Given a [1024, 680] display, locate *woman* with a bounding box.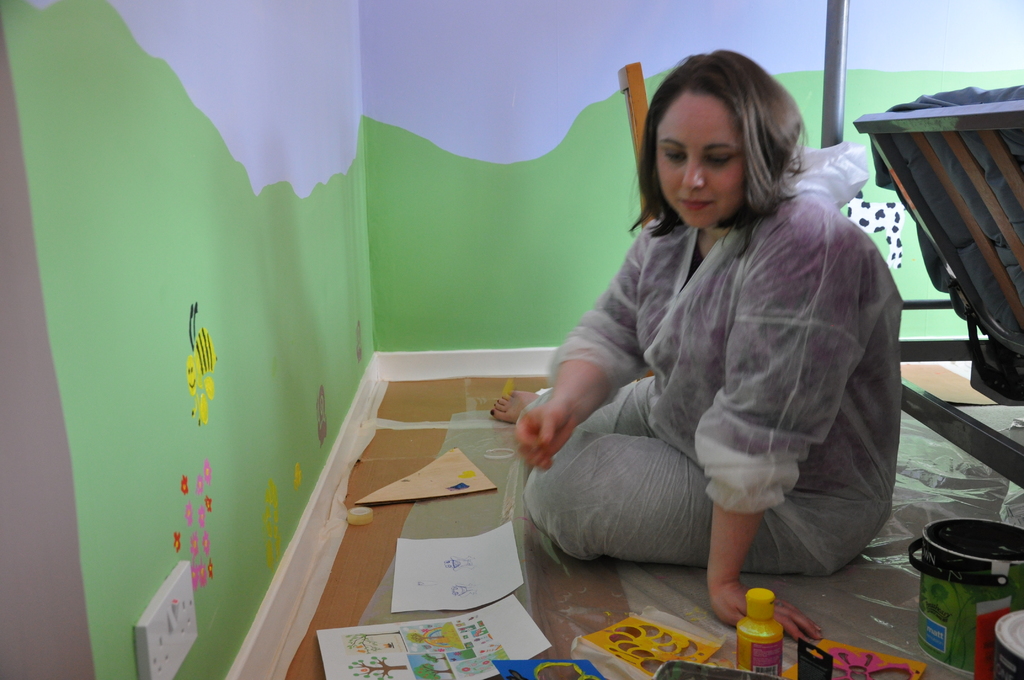
Located: (x1=544, y1=44, x2=893, y2=635).
